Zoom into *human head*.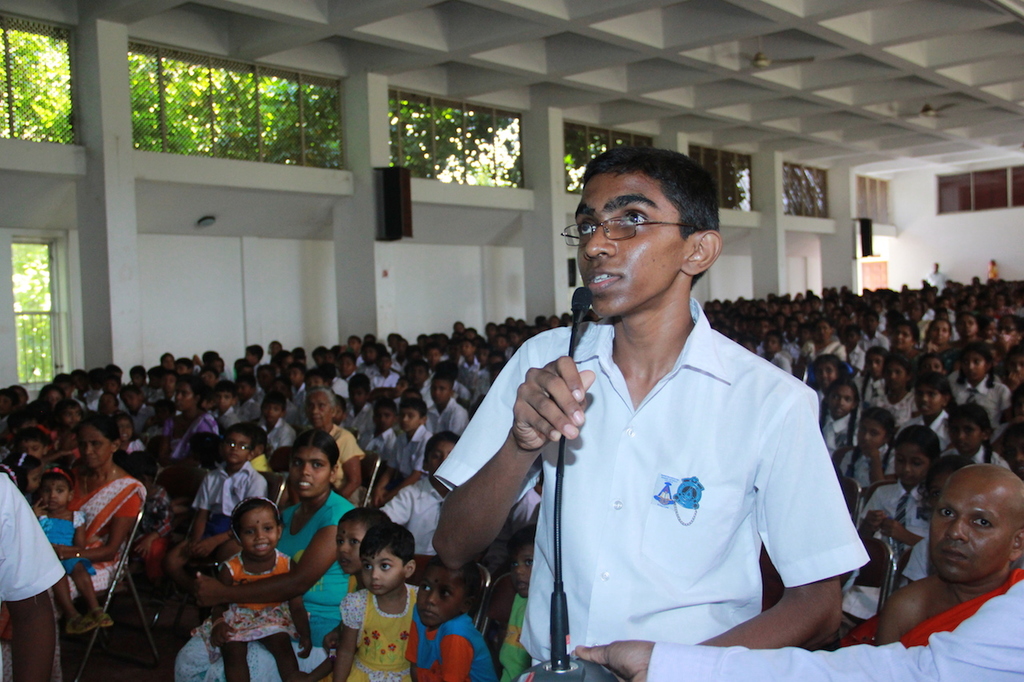
Zoom target: box=[257, 361, 282, 388].
